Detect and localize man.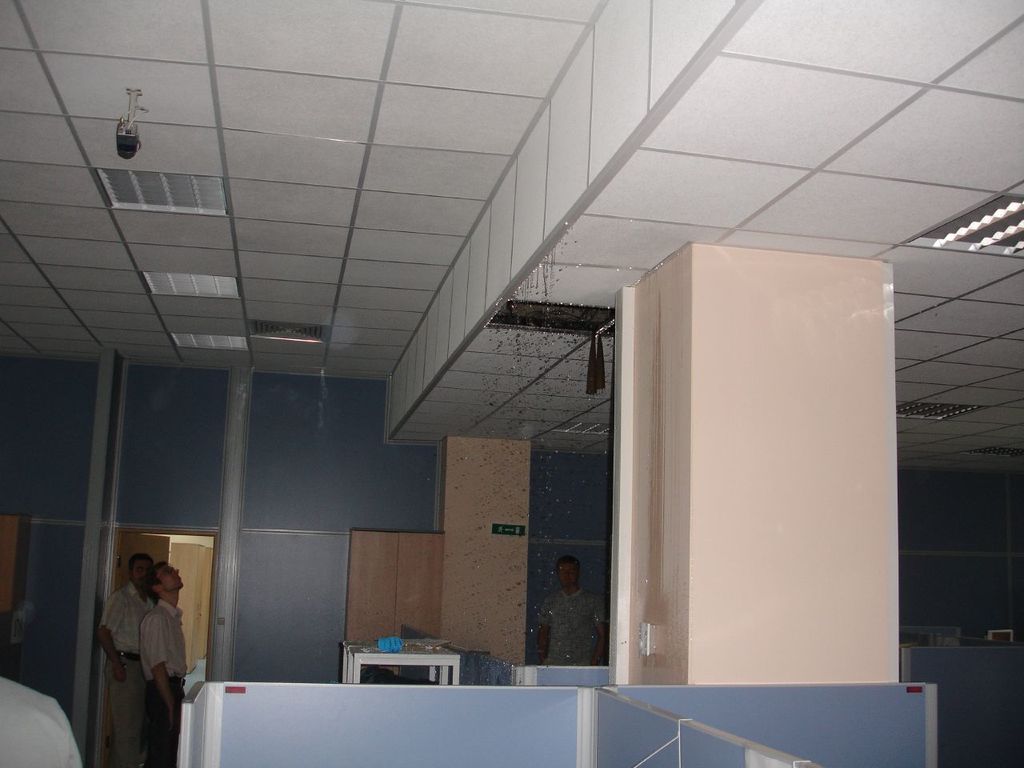
Localized at locate(140, 561, 192, 767).
